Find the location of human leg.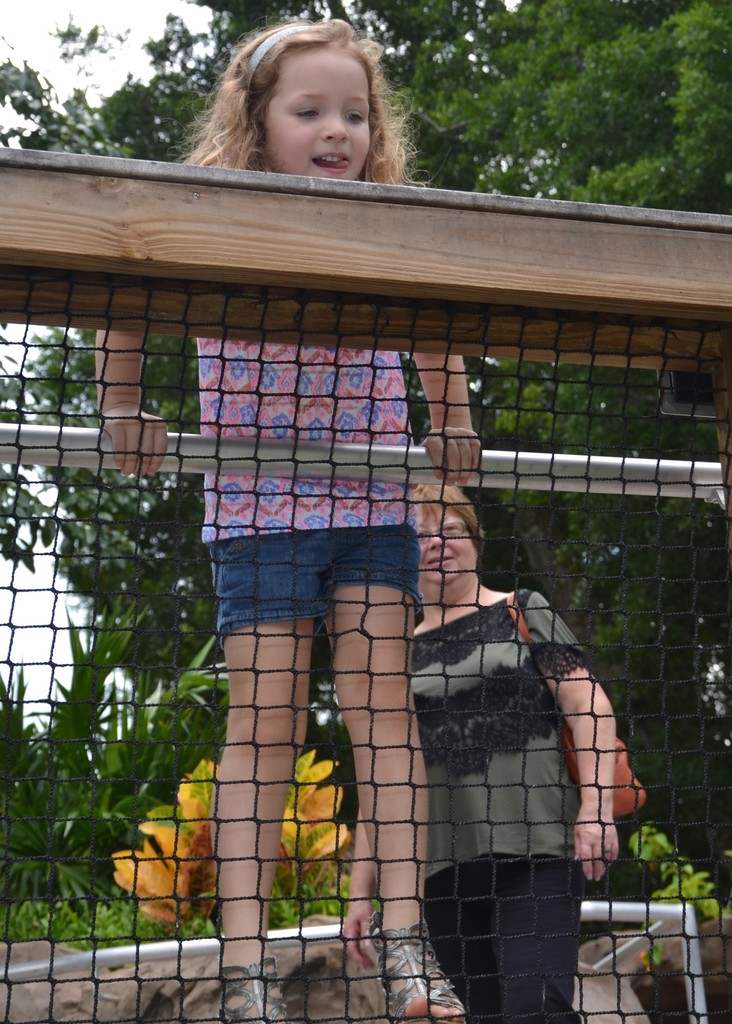
Location: 323,521,468,1023.
